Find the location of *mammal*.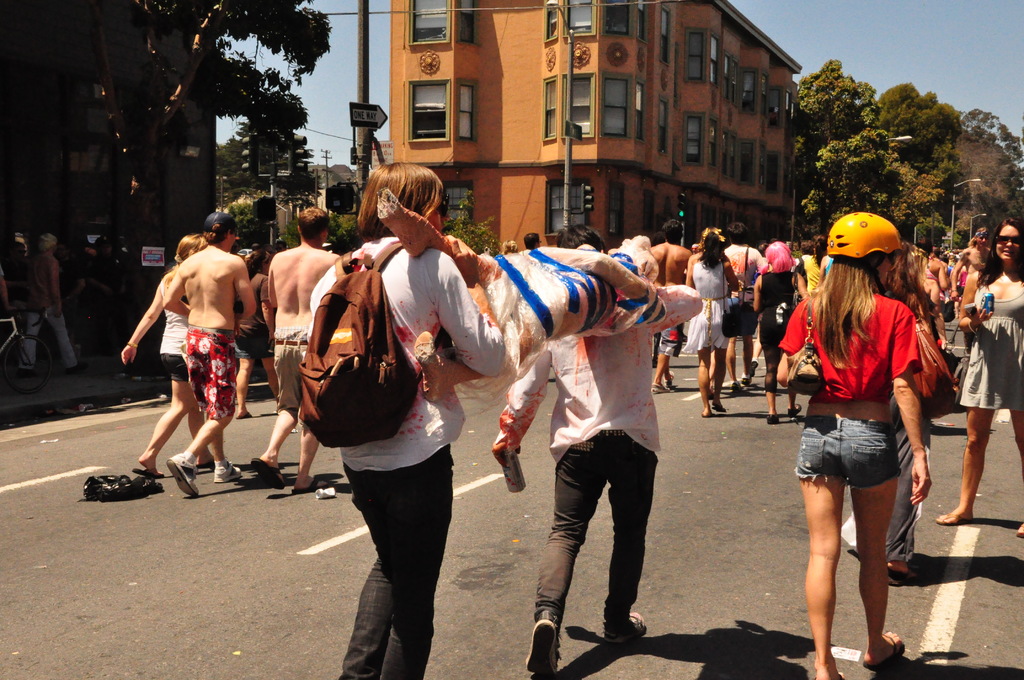
Location: 907/243/954/339.
